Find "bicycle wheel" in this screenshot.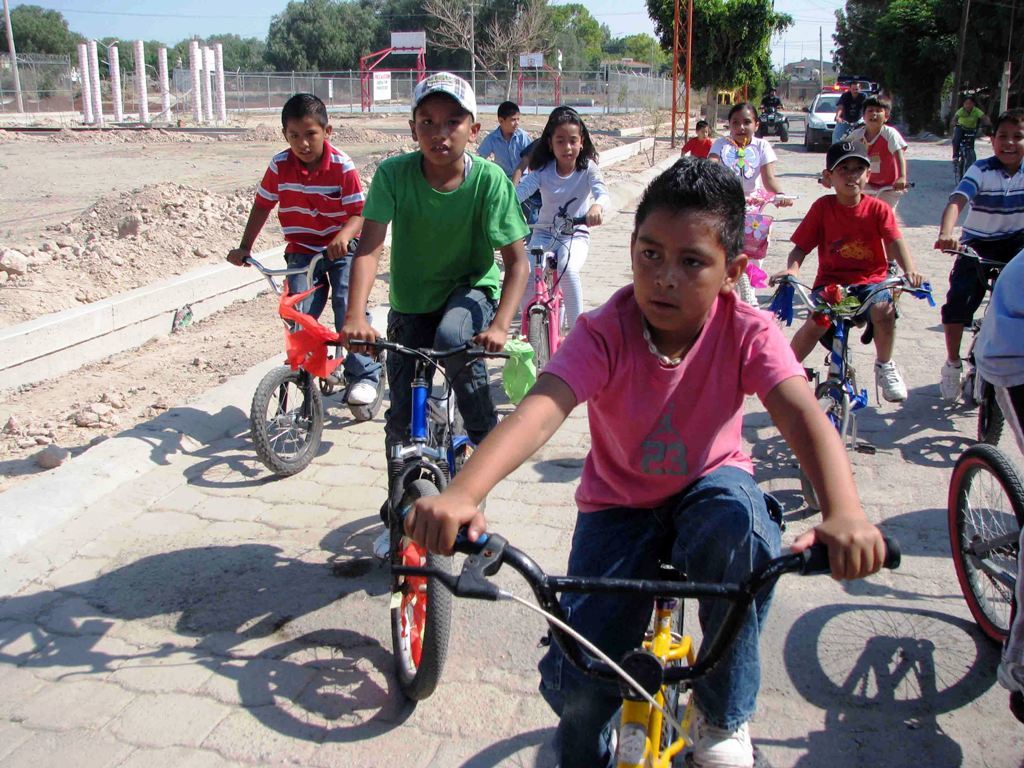
The bounding box for "bicycle wheel" is box(386, 473, 455, 704).
